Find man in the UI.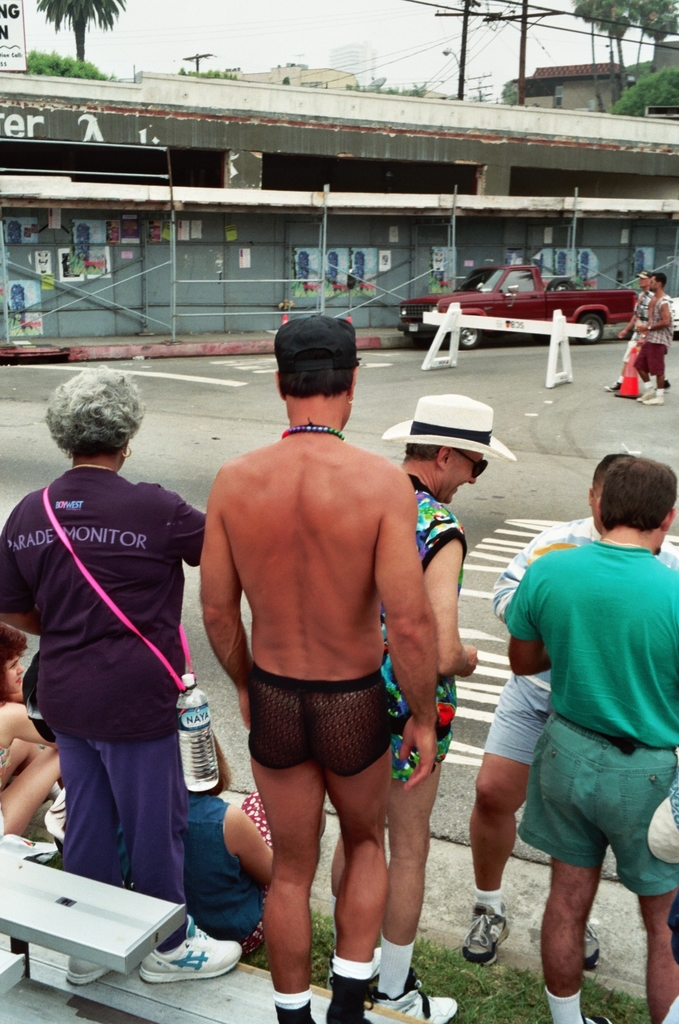
UI element at {"left": 620, "top": 275, "right": 674, "bottom": 405}.
